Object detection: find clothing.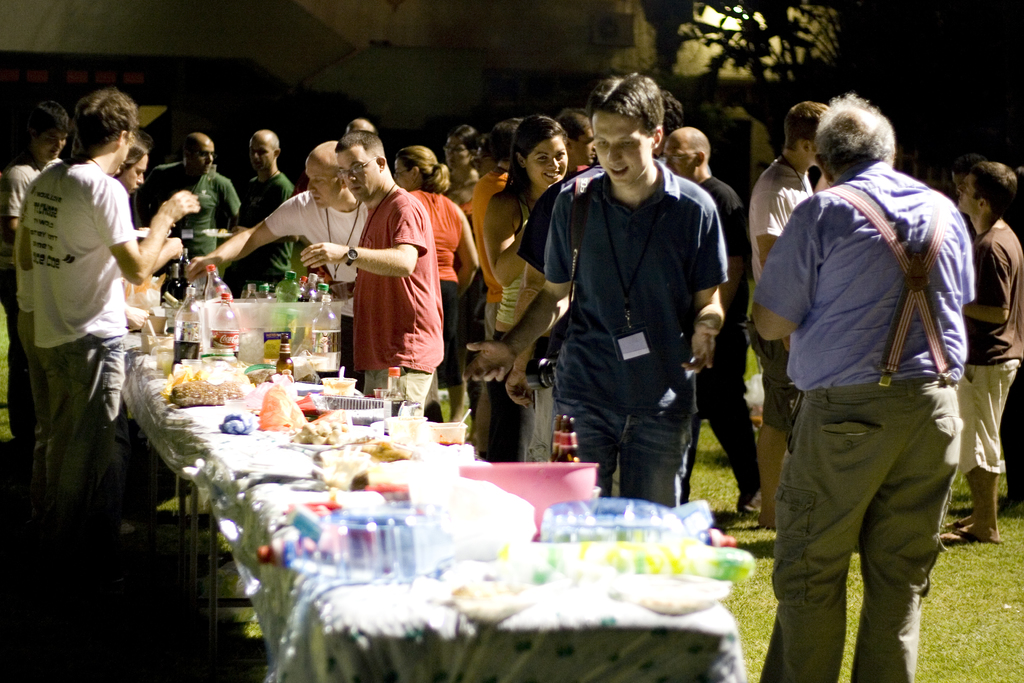
box(159, 163, 238, 263).
